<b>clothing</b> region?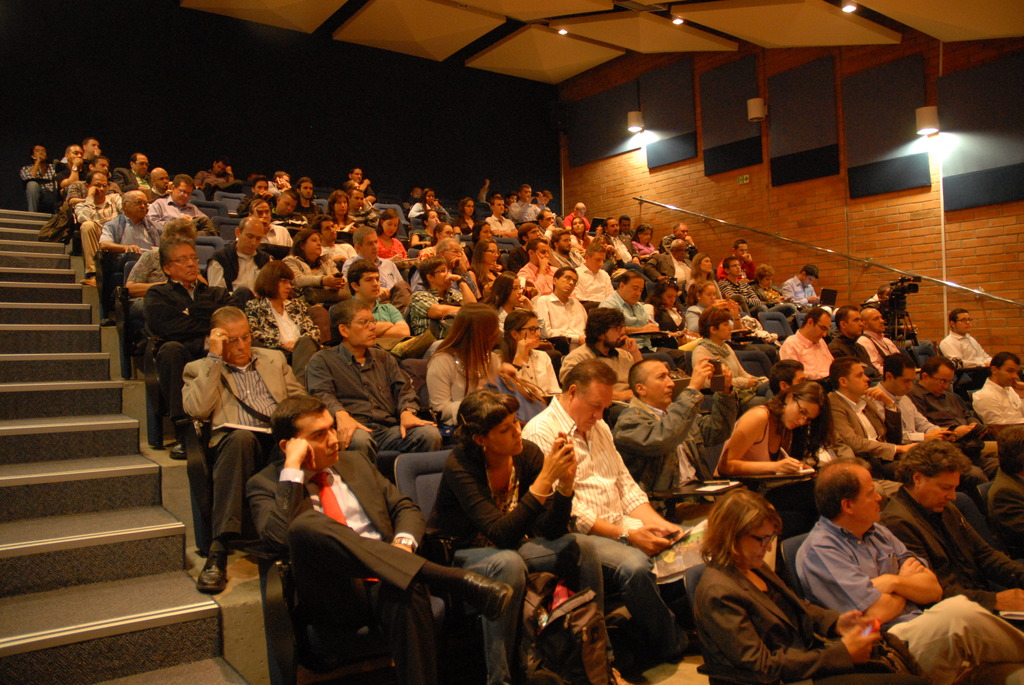
box=[760, 287, 789, 310]
